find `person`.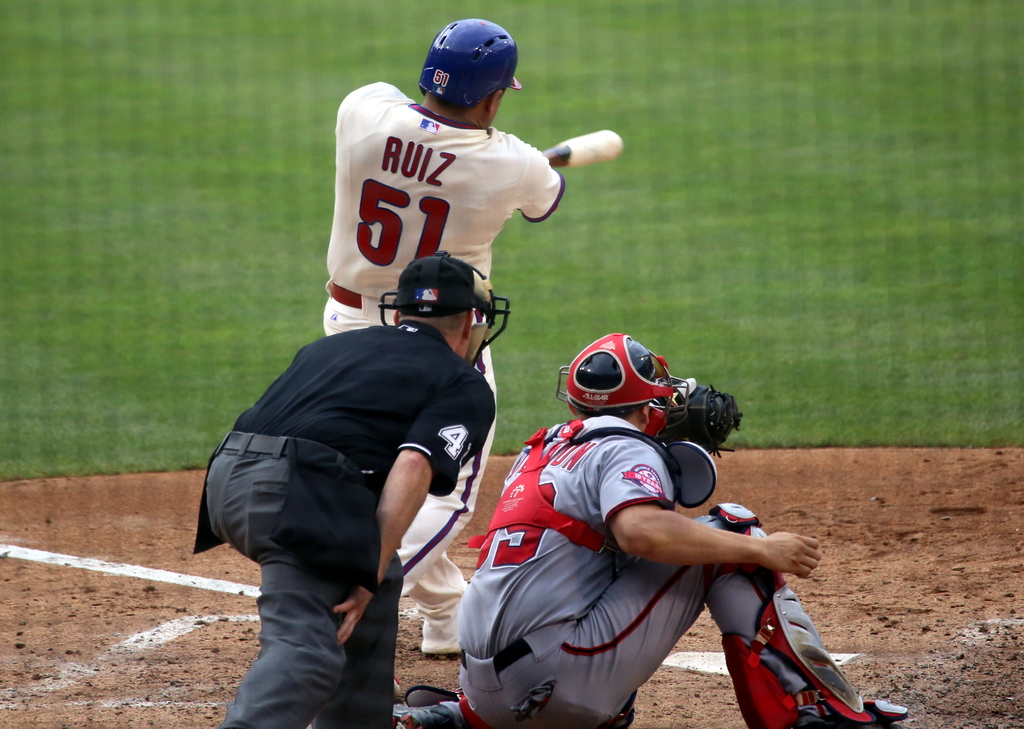
pyautogui.locateOnScreen(389, 332, 908, 728).
